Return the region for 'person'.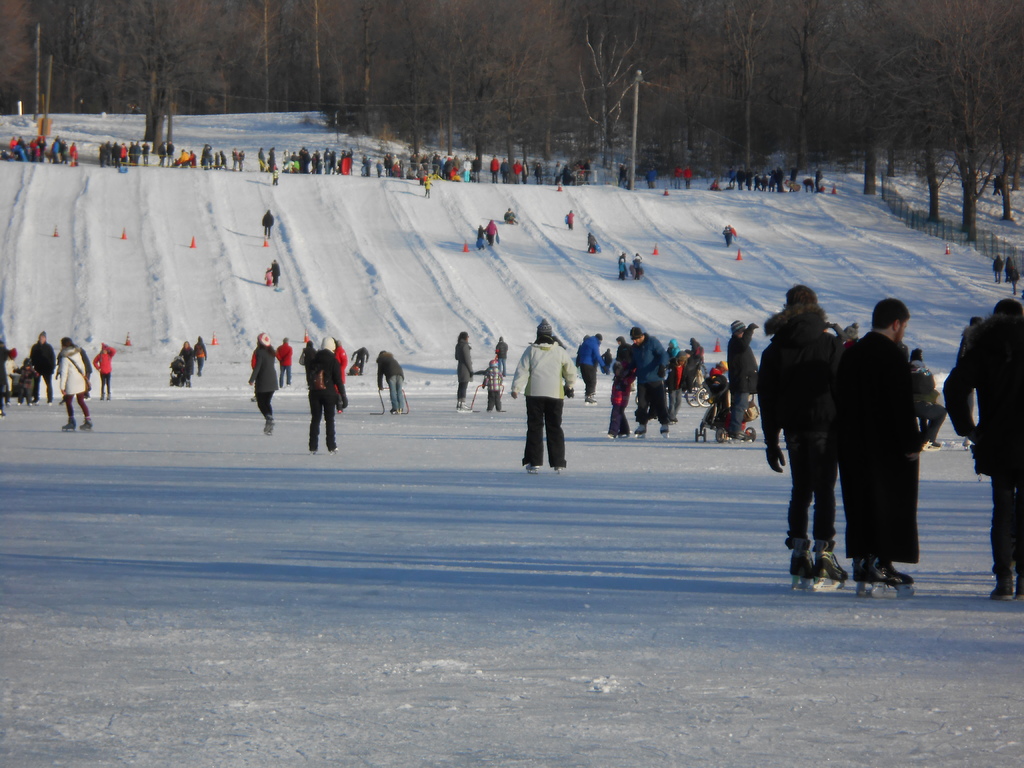
280, 337, 296, 388.
